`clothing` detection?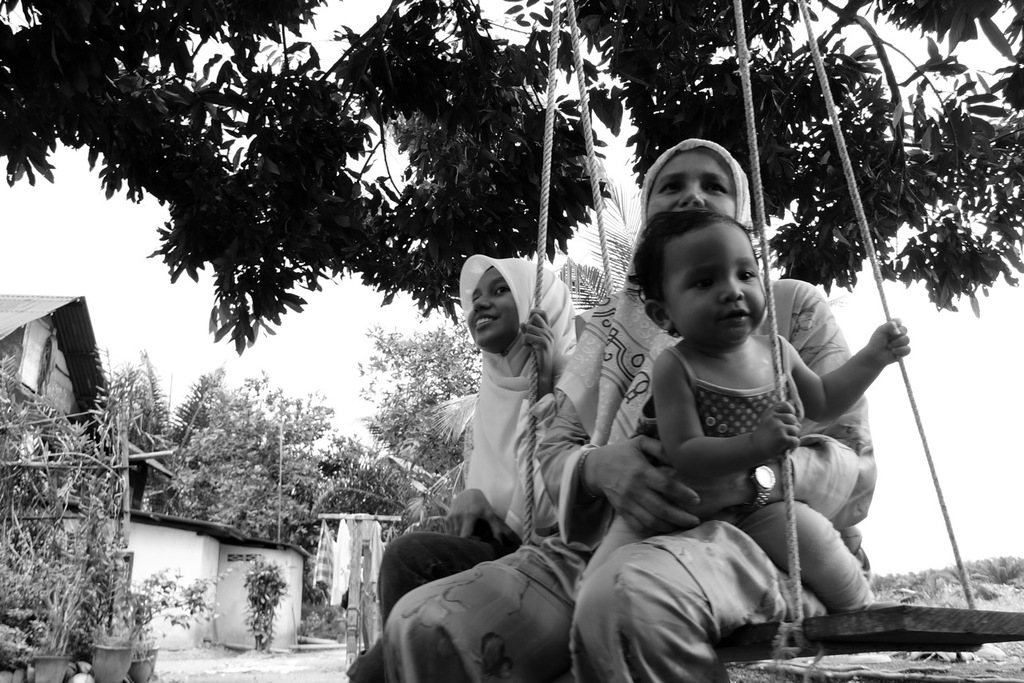
376,257,568,624
